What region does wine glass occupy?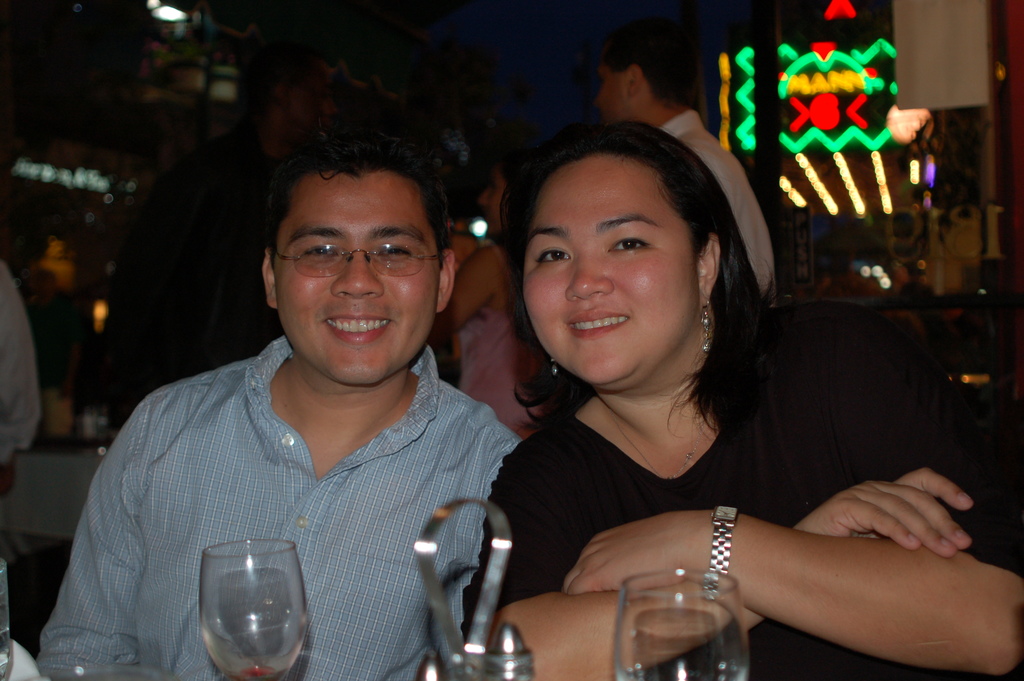
x1=613 y1=565 x2=740 y2=680.
